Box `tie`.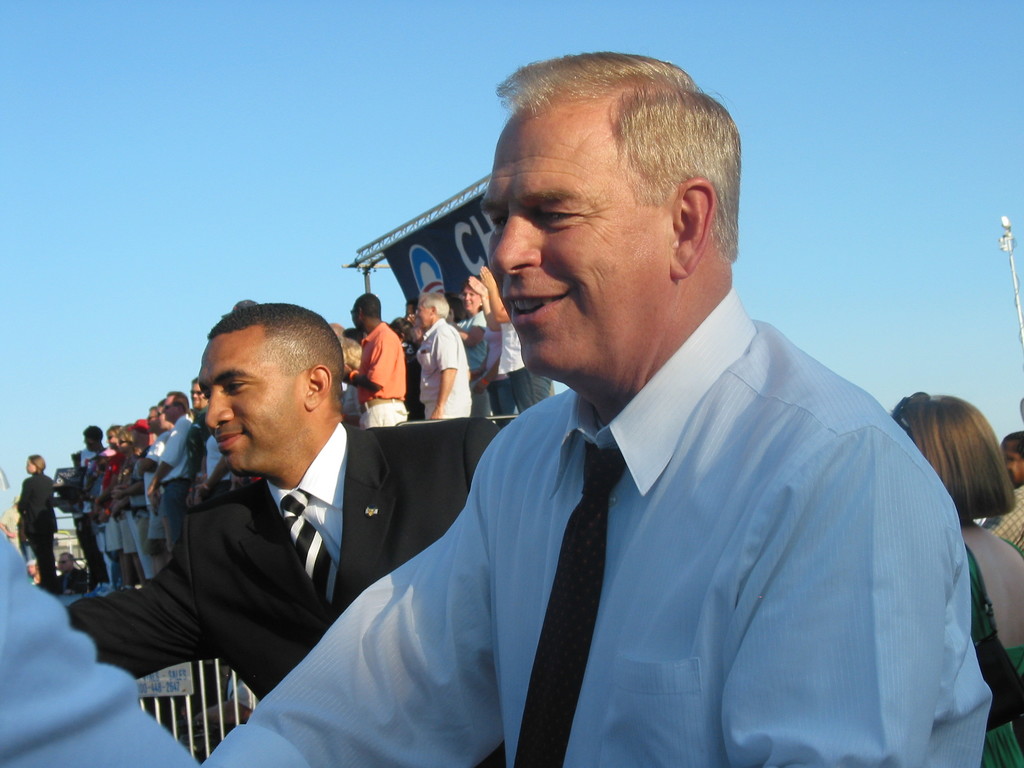
box=[513, 446, 627, 760].
